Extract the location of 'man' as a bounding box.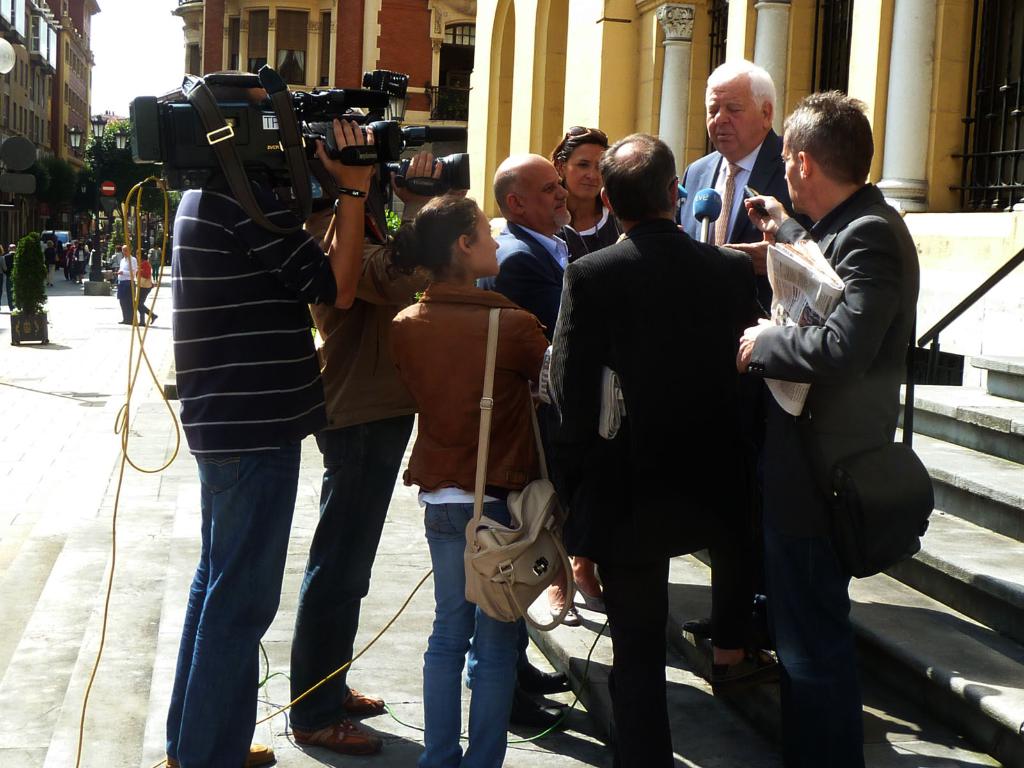
<bbox>168, 65, 378, 767</bbox>.
